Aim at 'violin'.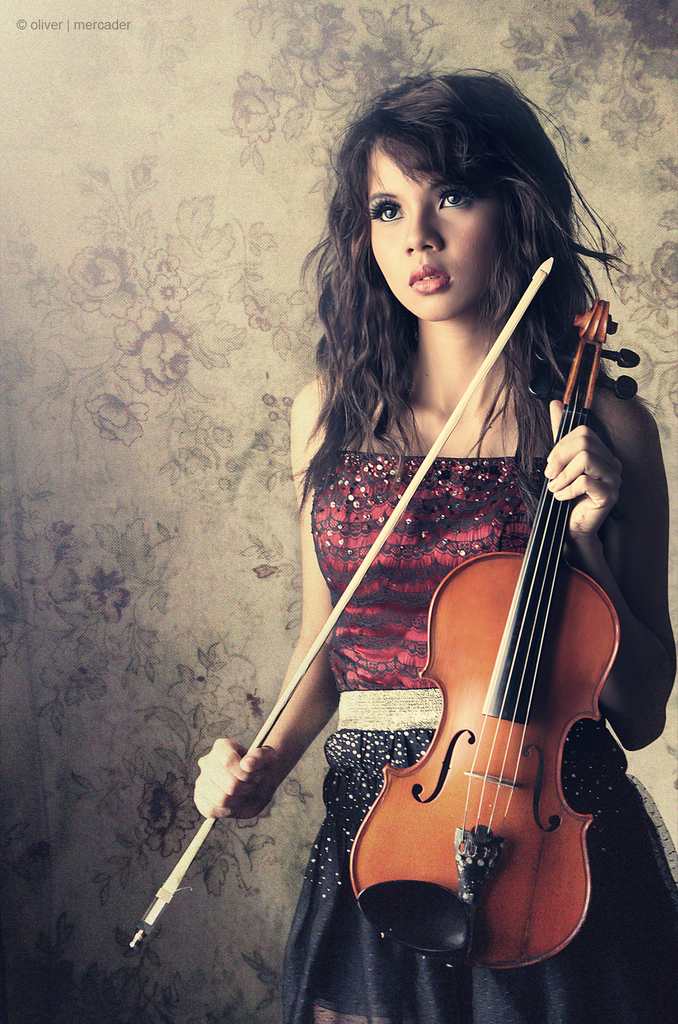
Aimed at 325, 358, 655, 1011.
